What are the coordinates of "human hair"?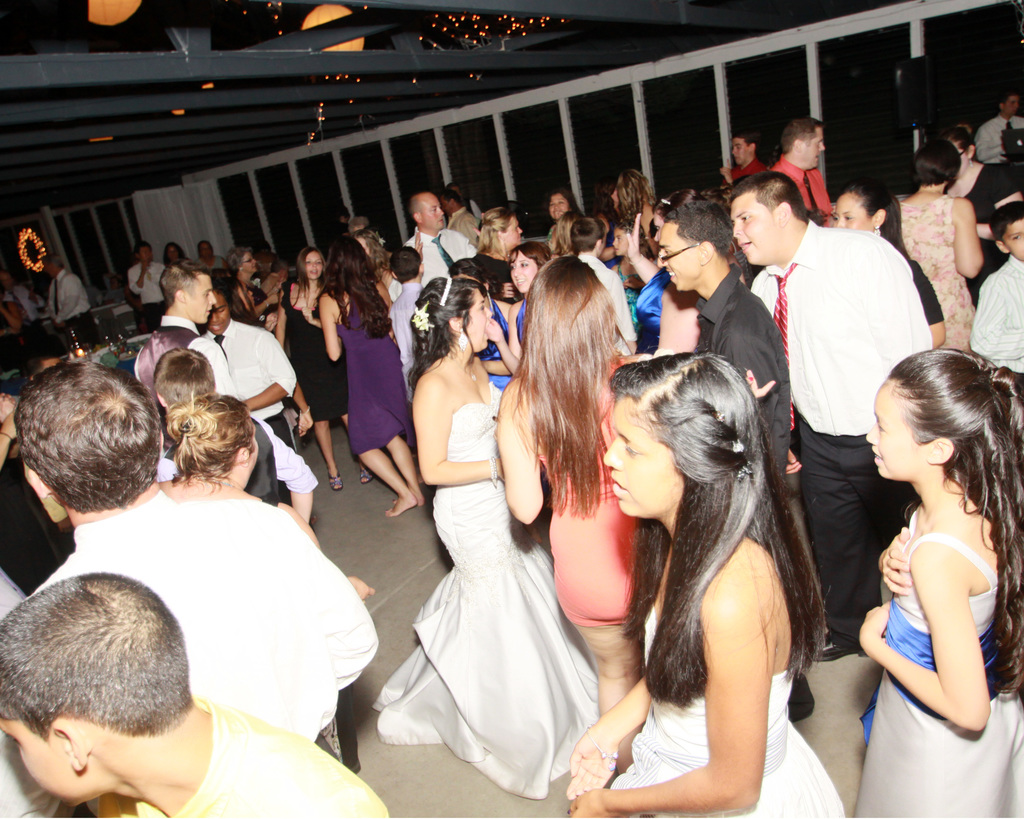
Rect(17, 354, 164, 511).
